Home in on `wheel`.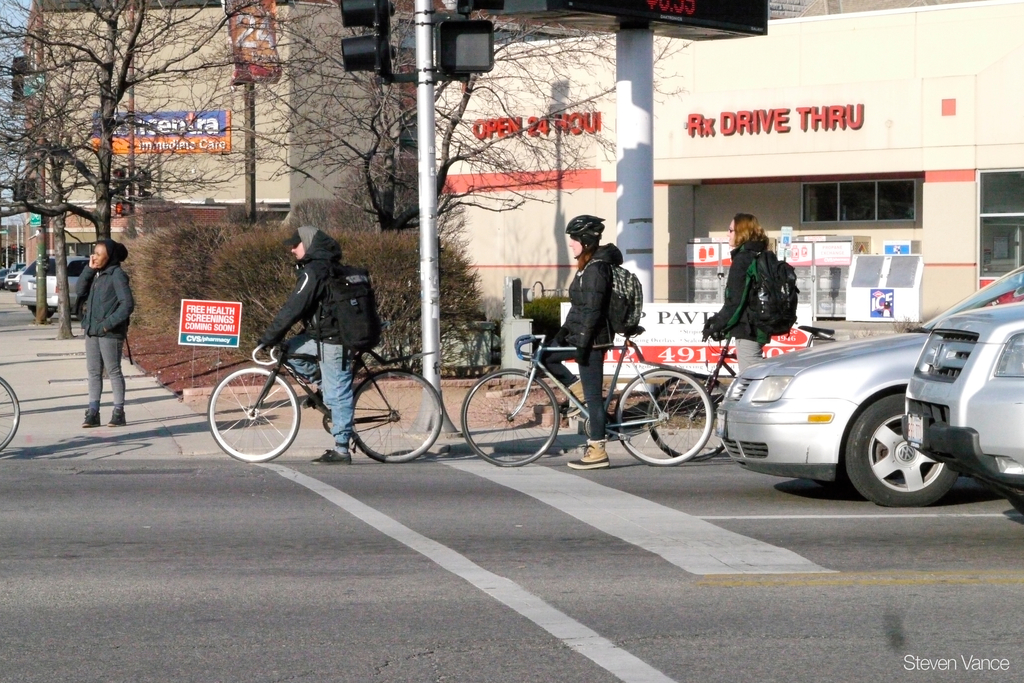
Homed in at 76/299/86/320.
